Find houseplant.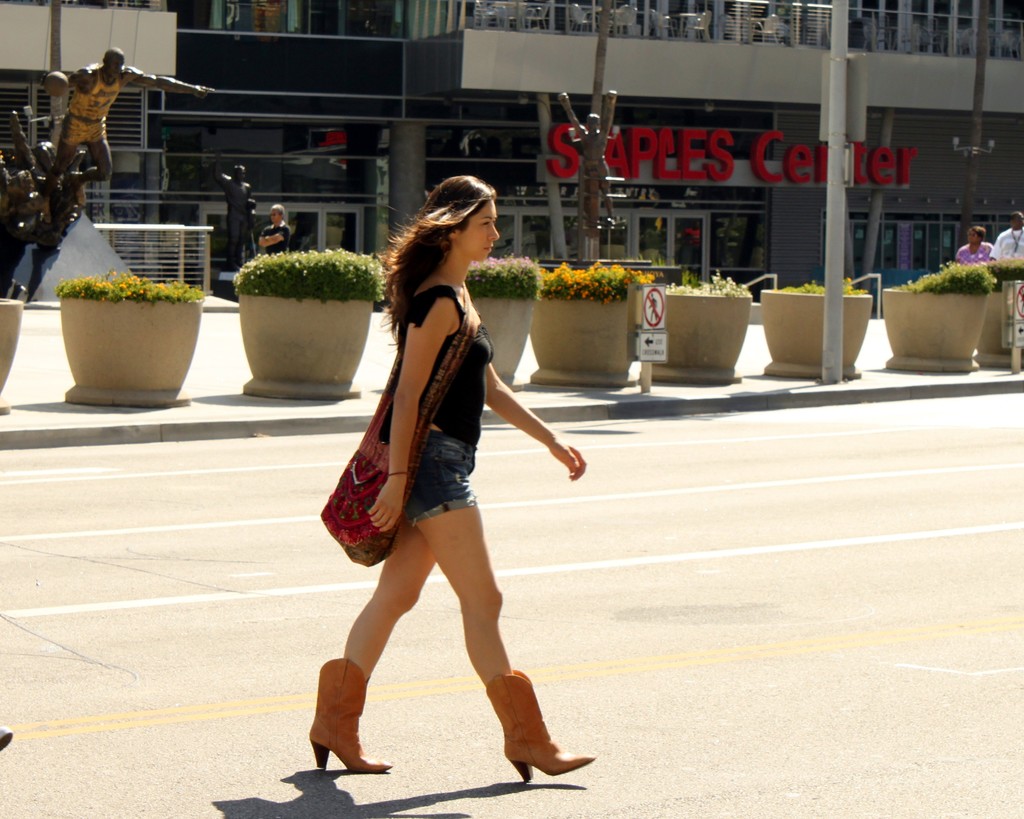
(left=655, top=268, right=764, bottom=378).
